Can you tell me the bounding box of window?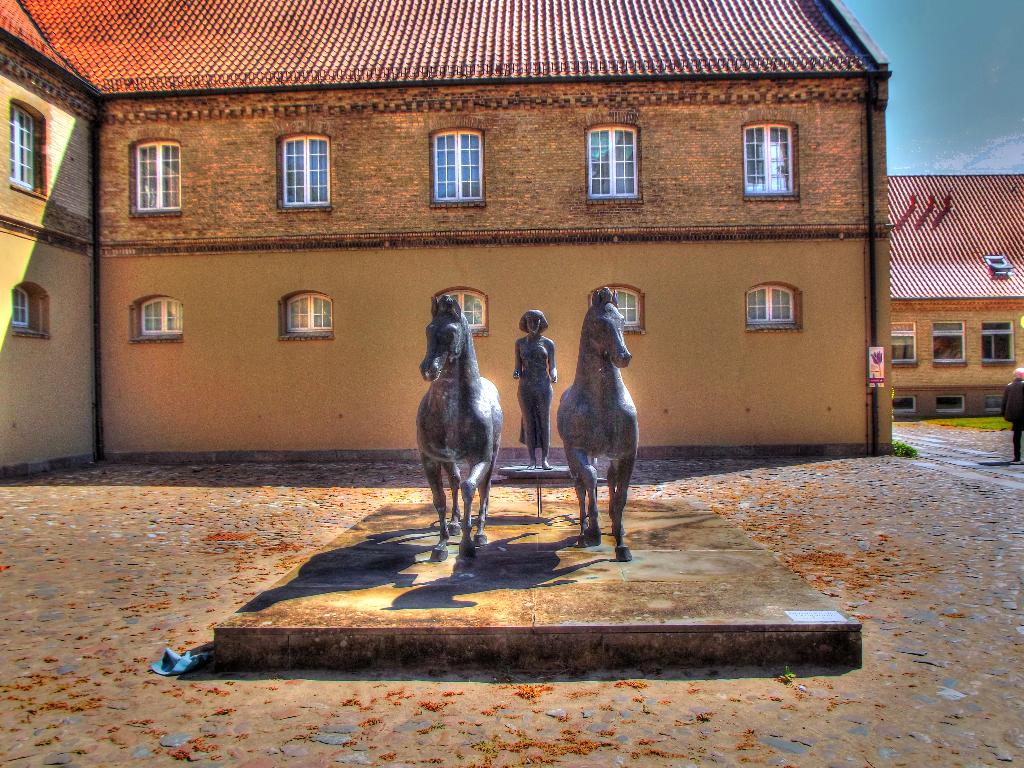
{"left": 982, "top": 323, "right": 1011, "bottom": 363}.
